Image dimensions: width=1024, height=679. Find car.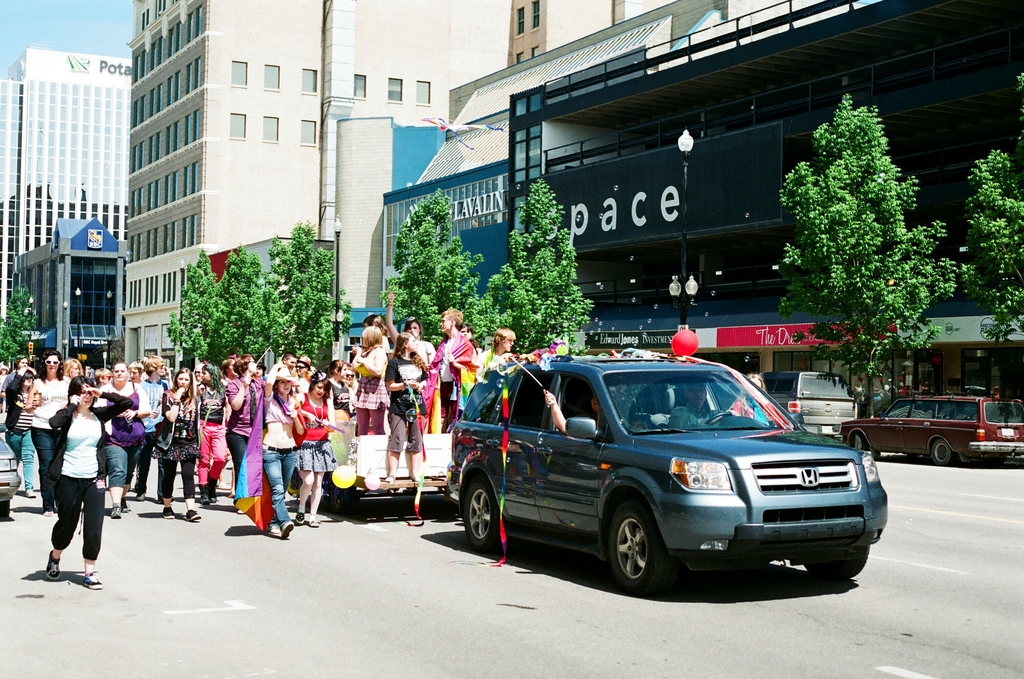
locate(0, 439, 19, 528).
